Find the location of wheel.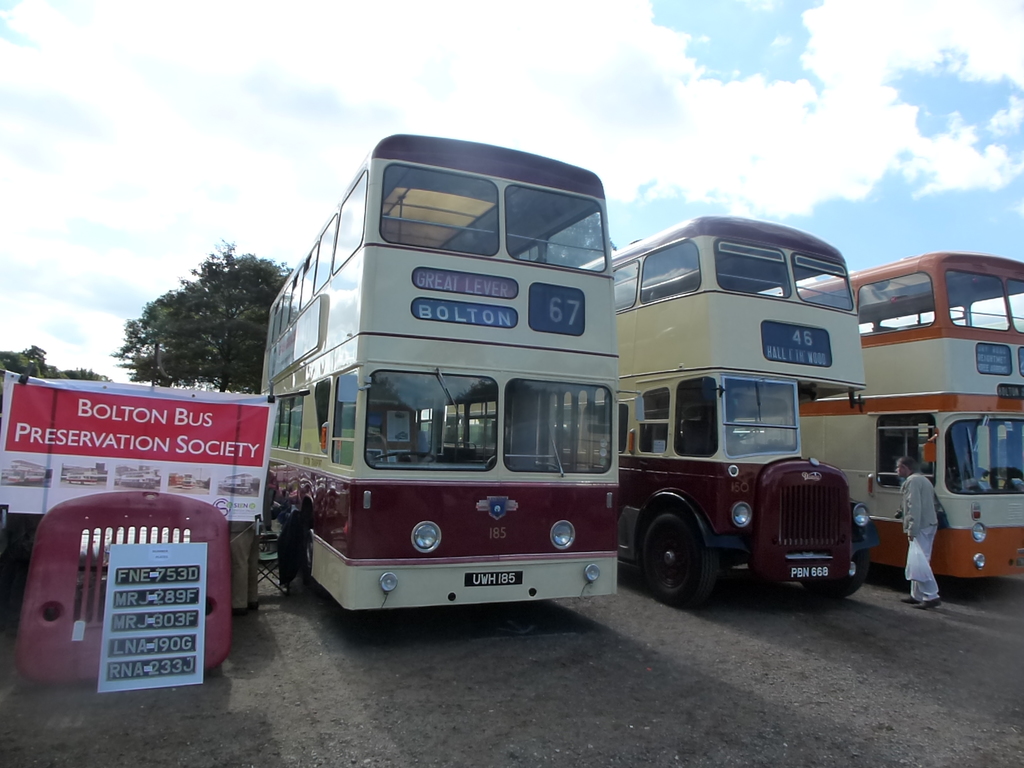
Location: left=637, top=506, right=711, bottom=611.
